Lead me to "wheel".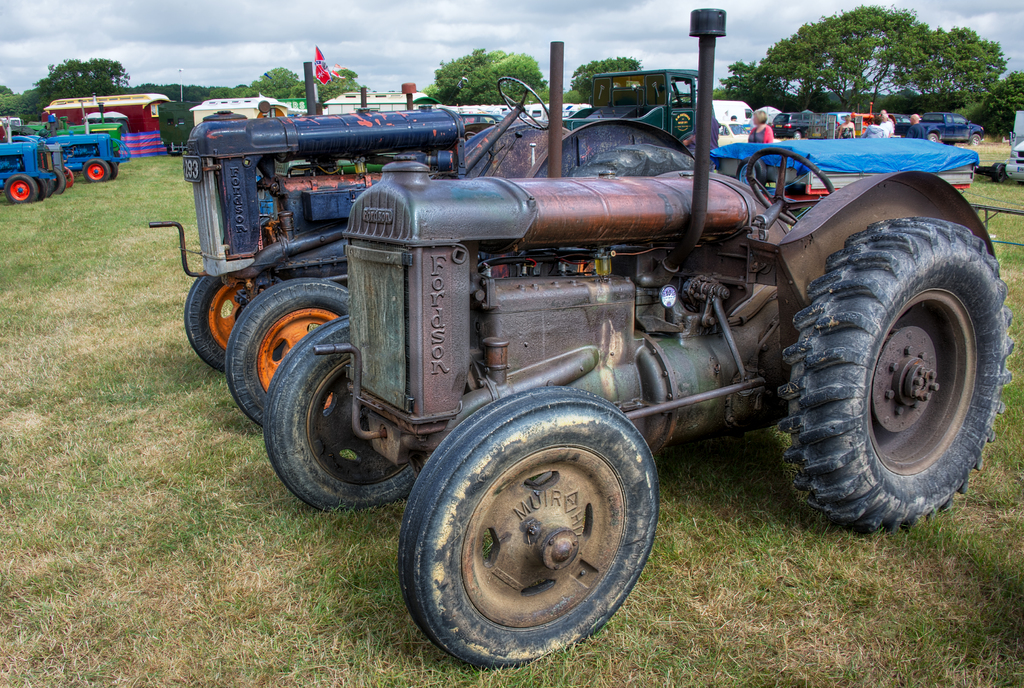
Lead to BBox(393, 390, 671, 664).
